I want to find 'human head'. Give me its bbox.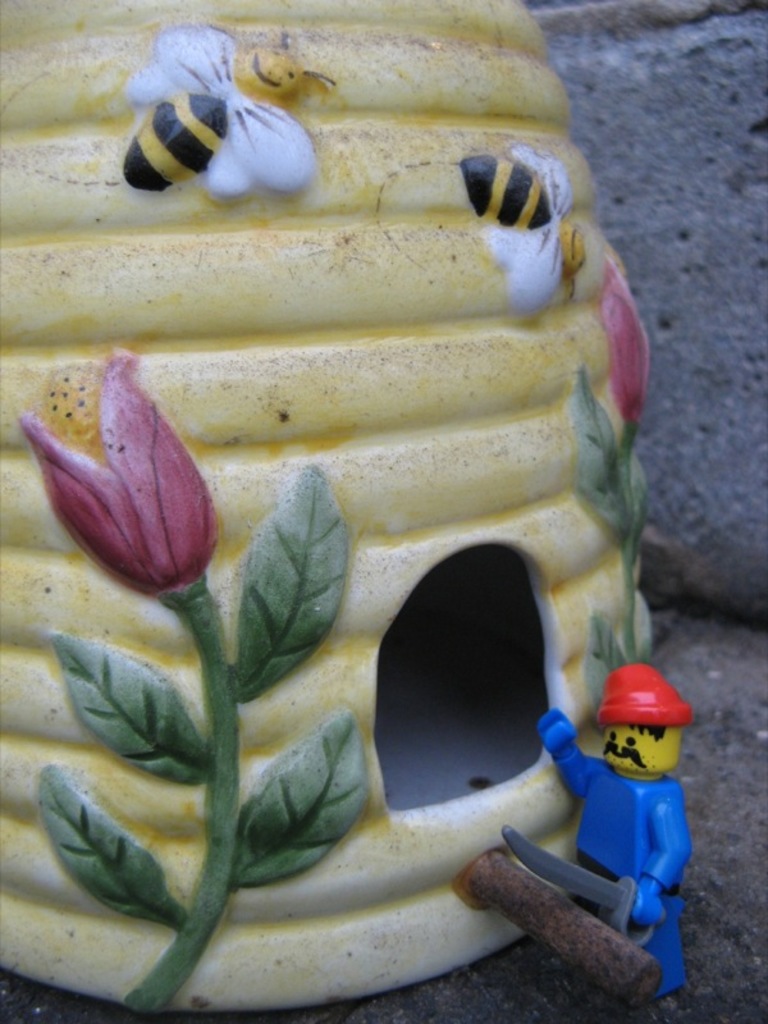
596 676 687 776.
